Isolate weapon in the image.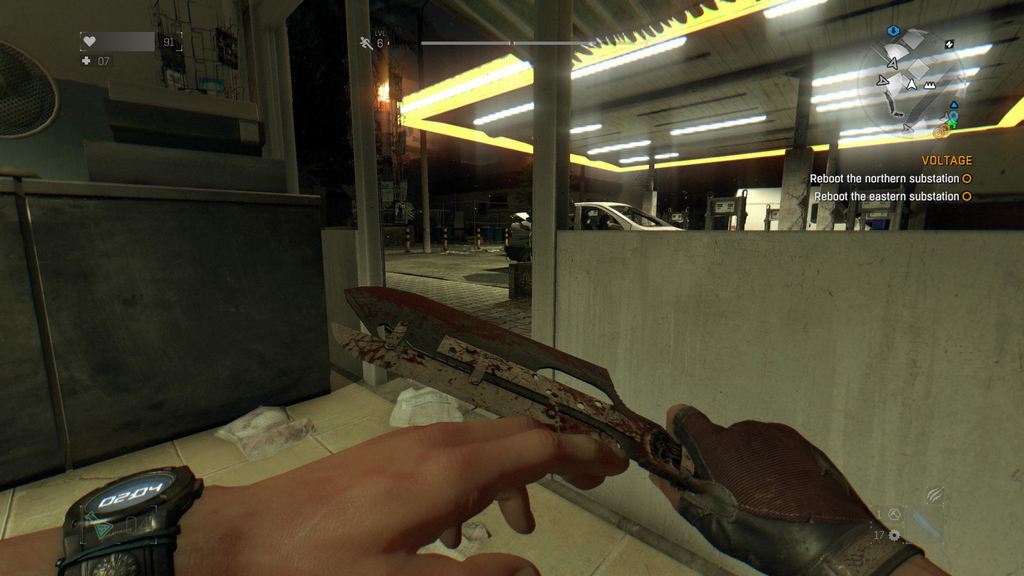
Isolated region: {"x1": 303, "y1": 271, "x2": 885, "y2": 547}.
